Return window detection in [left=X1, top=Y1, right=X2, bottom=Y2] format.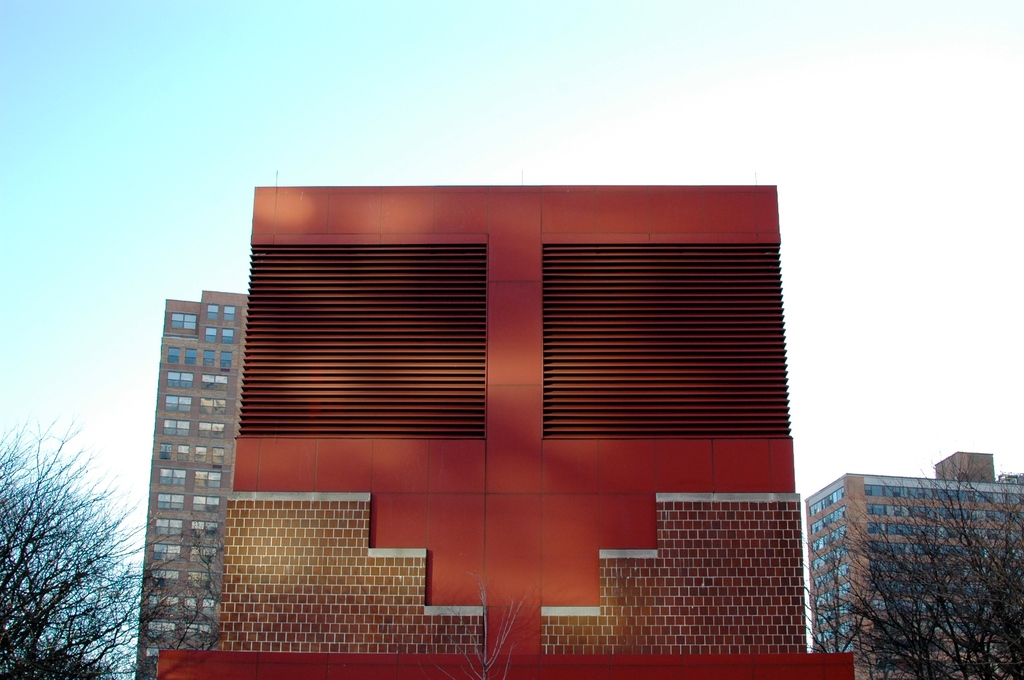
[left=975, top=510, right=986, bottom=526].
